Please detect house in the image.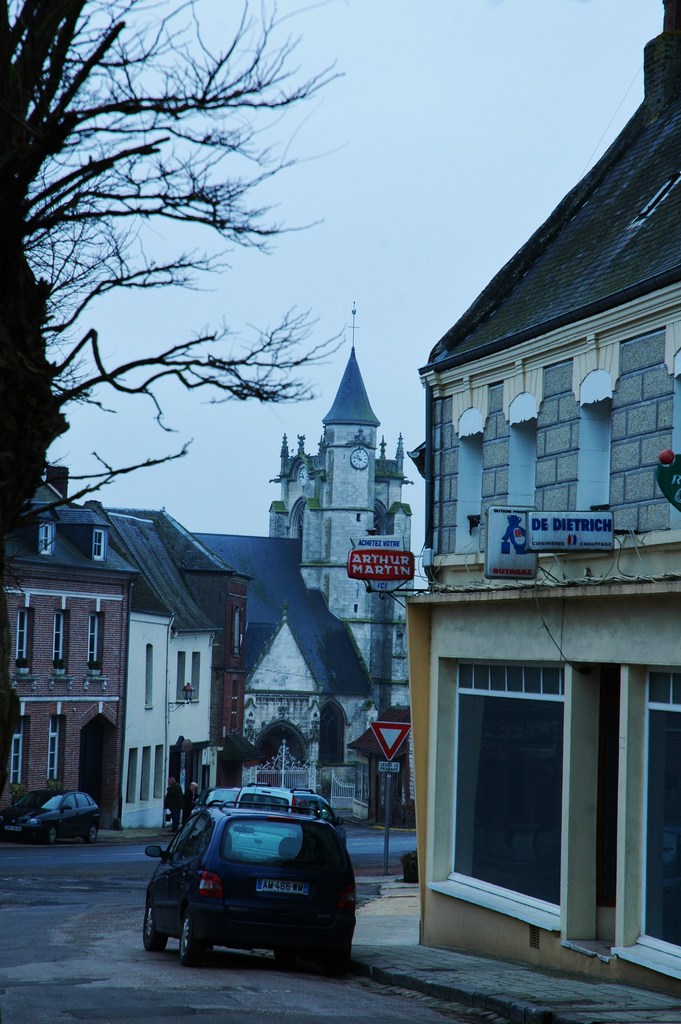
(x1=402, y1=0, x2=680, y2=964).
